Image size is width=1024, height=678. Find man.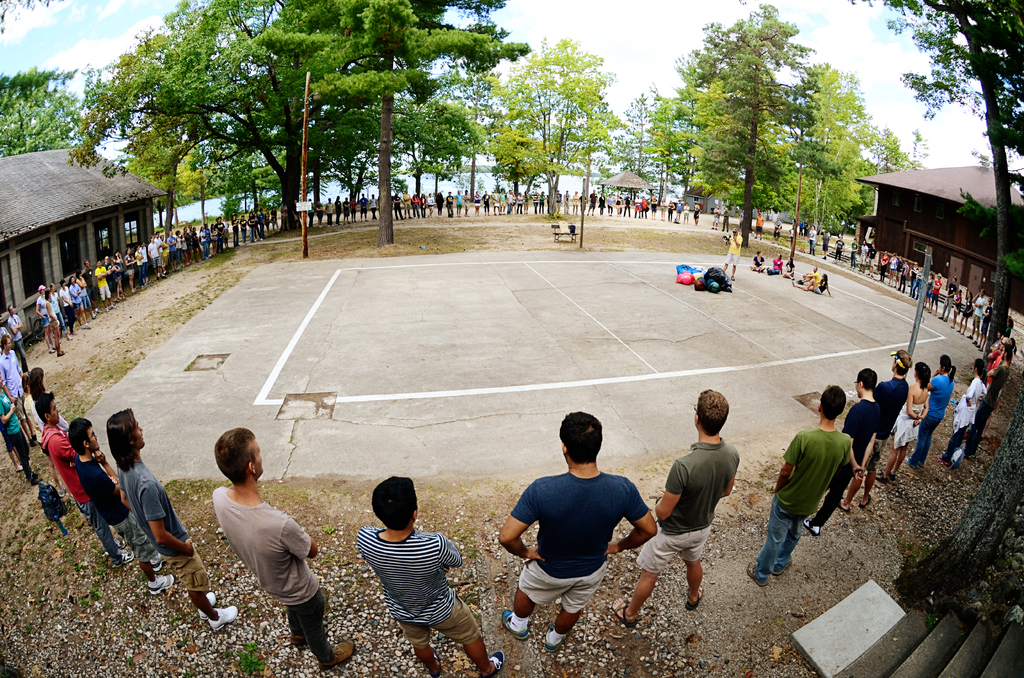
left=393, top=194, right=403, bottom=219.
